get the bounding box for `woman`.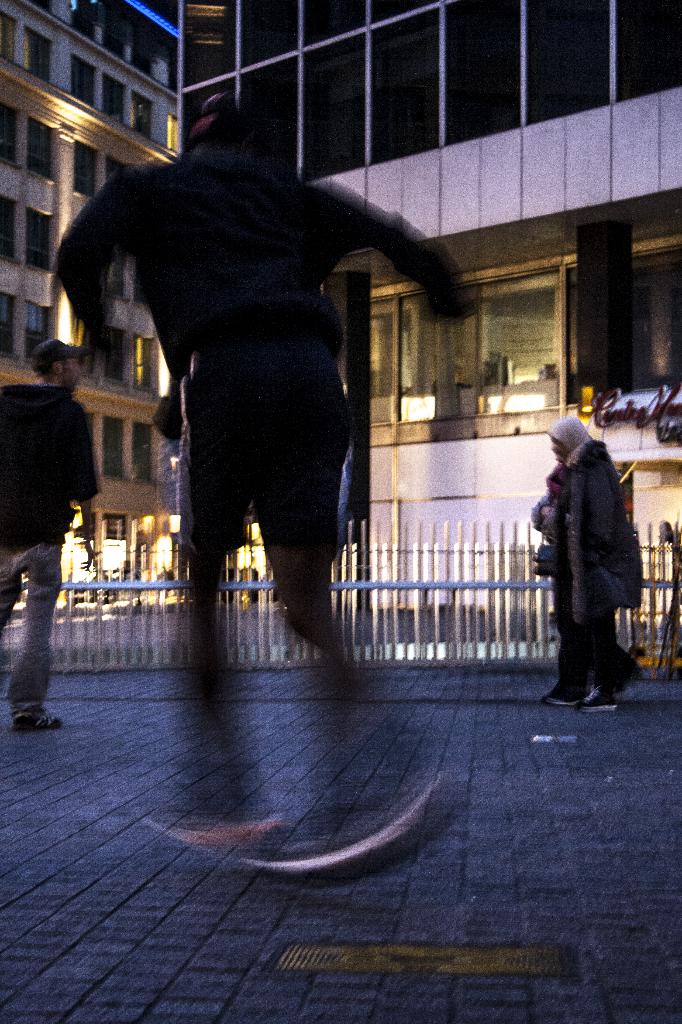
<region>546, 408, 641, 717</region>.
